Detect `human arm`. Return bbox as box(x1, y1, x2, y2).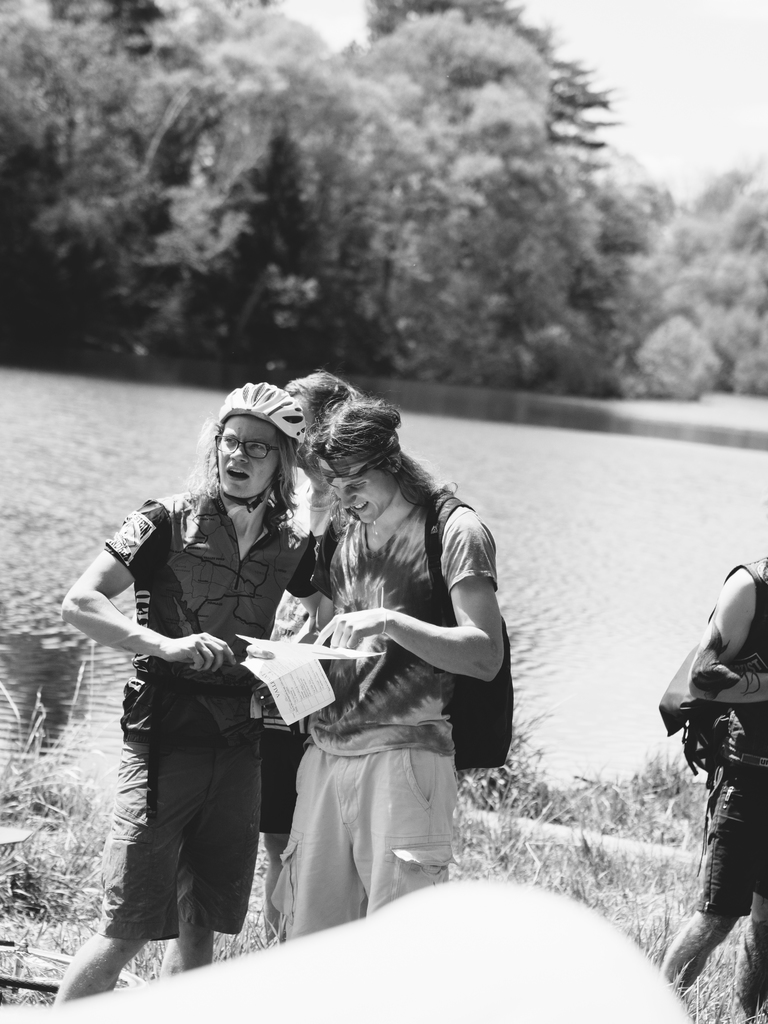
box(320, 509, 505, 686).
